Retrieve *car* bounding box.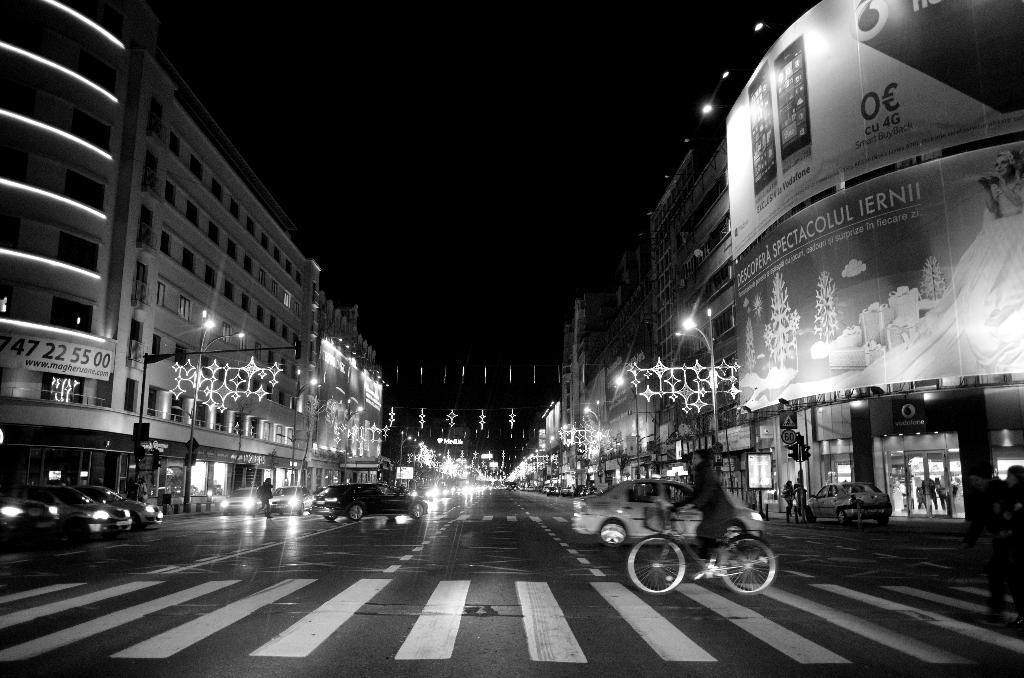
Bounding box: 308,481,429,520.
